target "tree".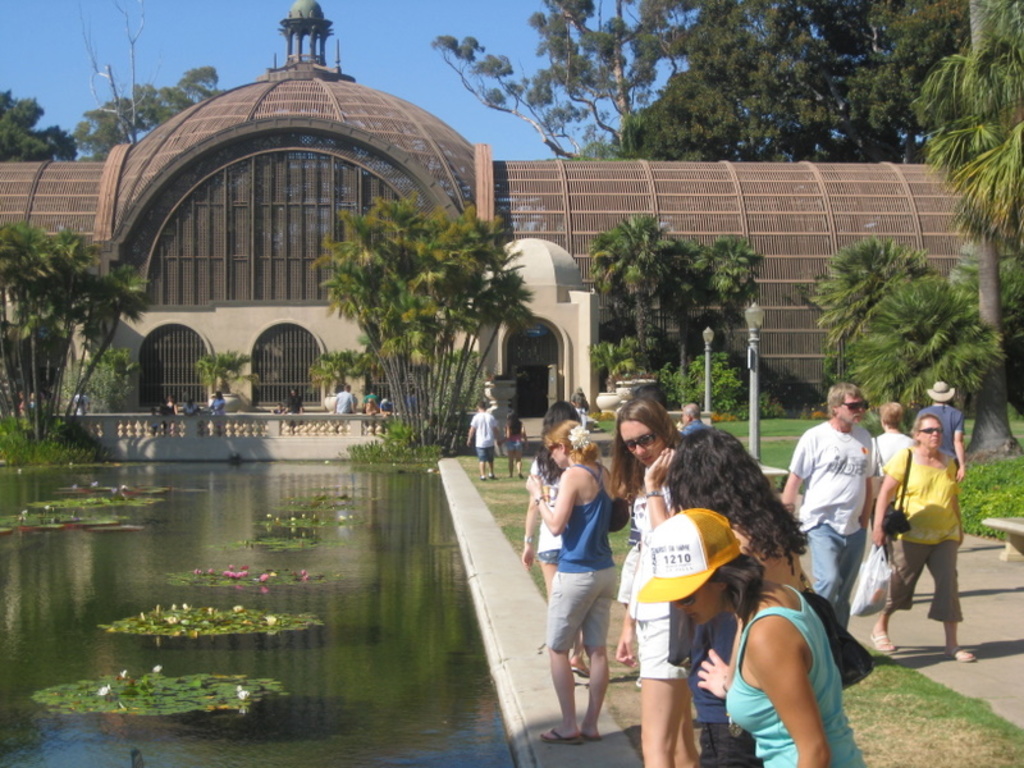
Target region: {"left": 956, "top": 0, "right": 1023, "bottom": 458}.
